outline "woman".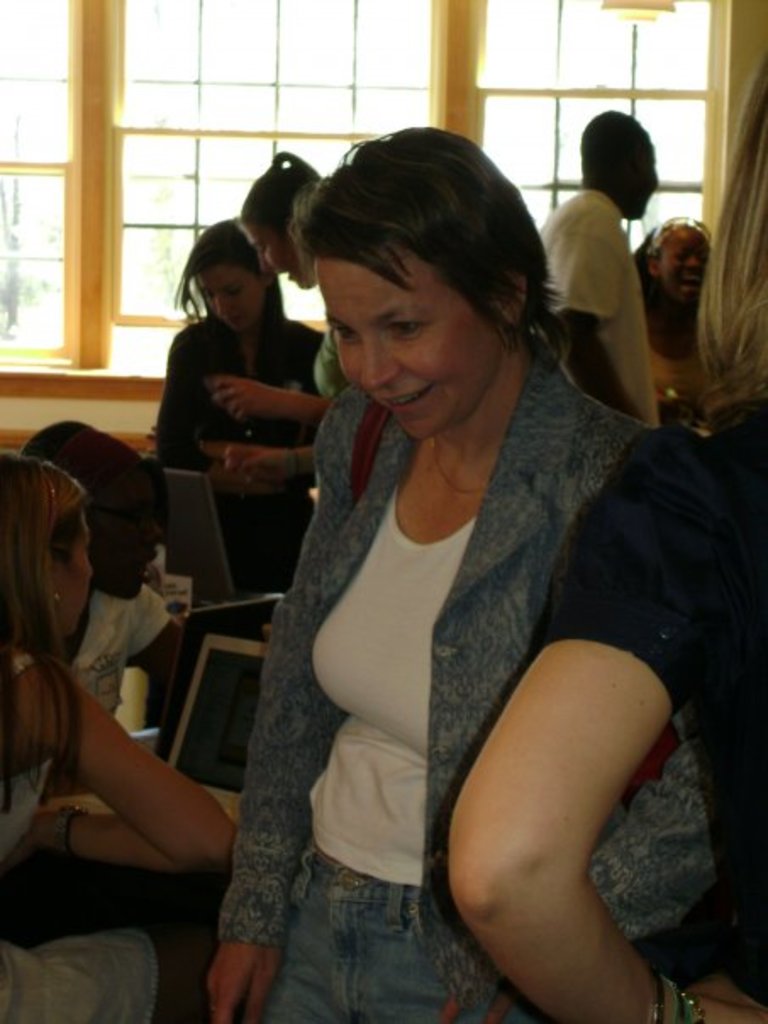
Outline: select_region(622, 219, 726, 400).
